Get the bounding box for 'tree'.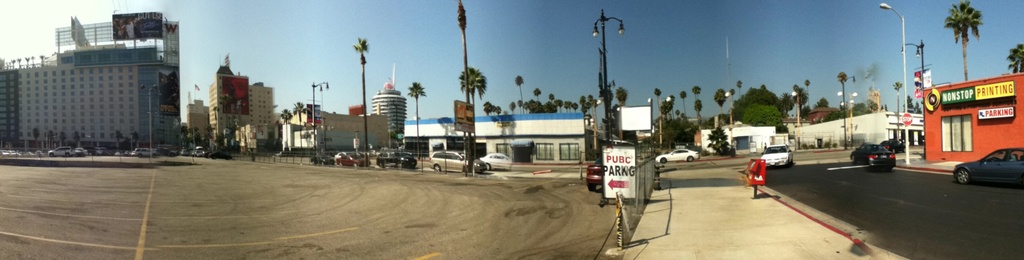
box(906, 92, 915, 113).
